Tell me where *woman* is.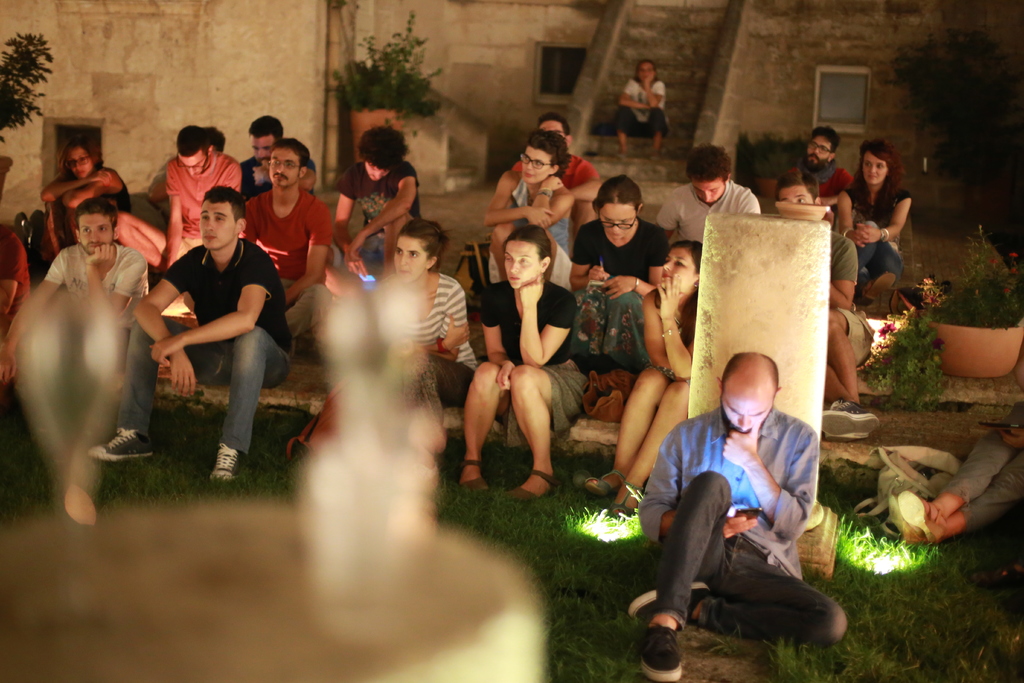
*woman* is at box(836, 137, 913, 311).
